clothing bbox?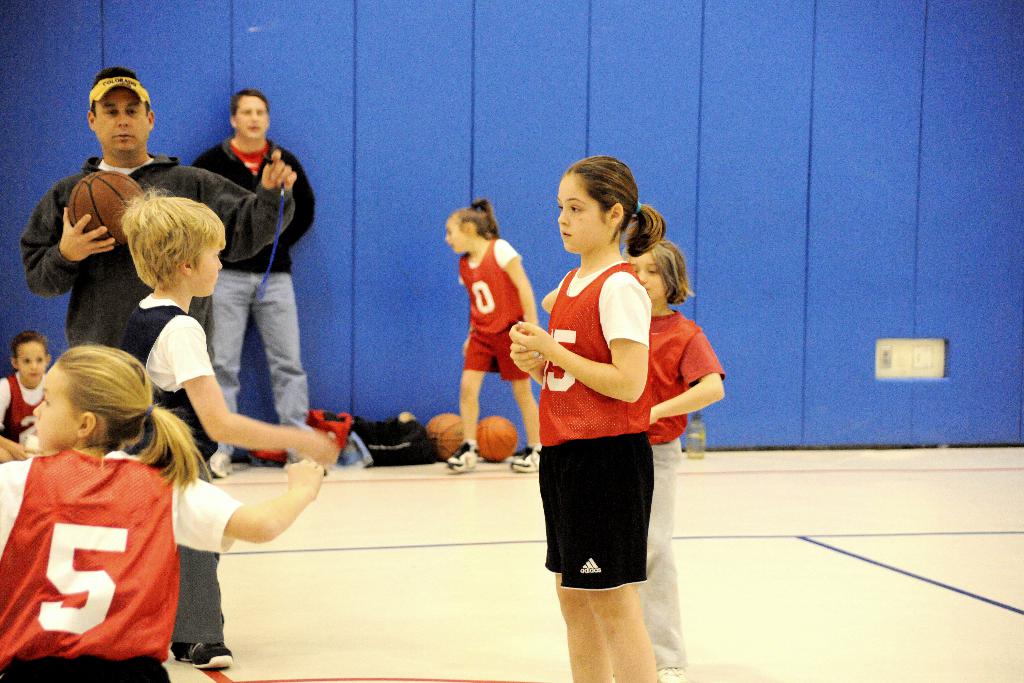
[left=539, top=260, right=651, bottom=445]
